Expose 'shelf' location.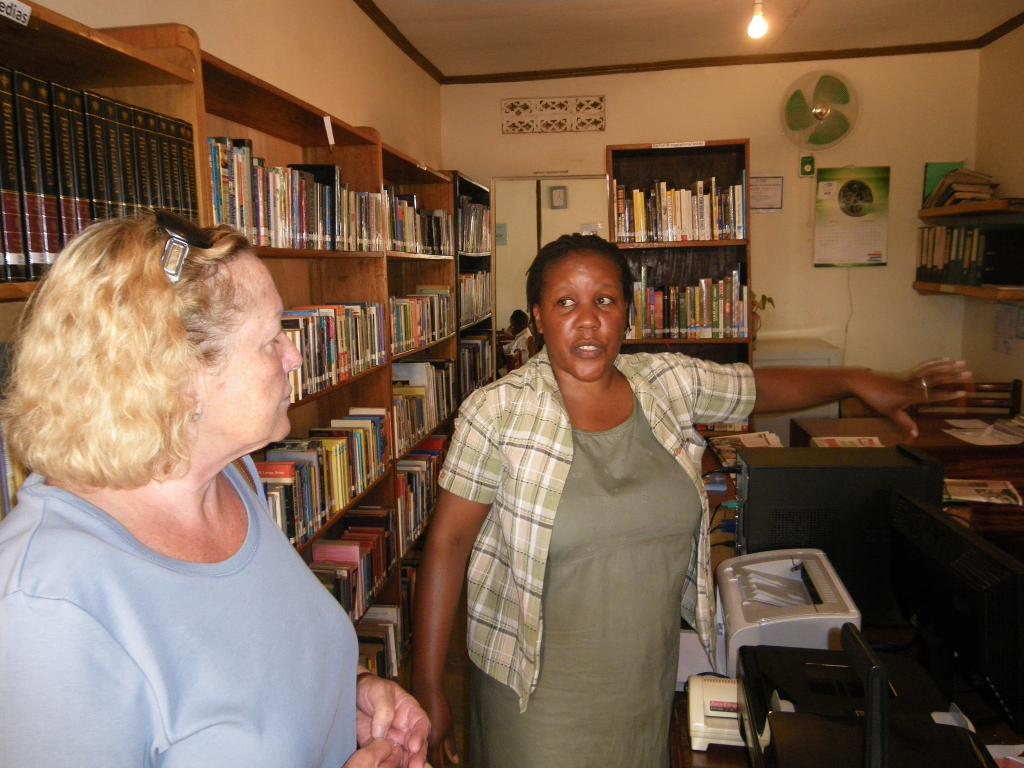
Exposed at {"left": 303, "top": 467, "right": 411, "bottom": 614}.
